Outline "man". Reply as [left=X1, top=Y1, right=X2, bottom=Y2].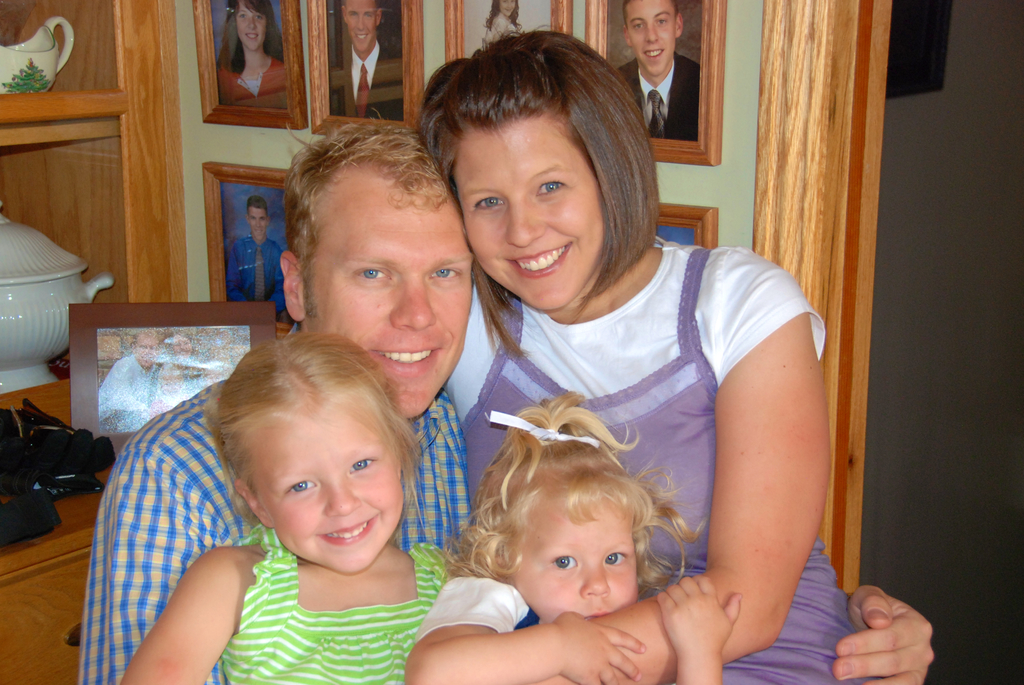
[left=328, top=0, right=404, bottom=122].
